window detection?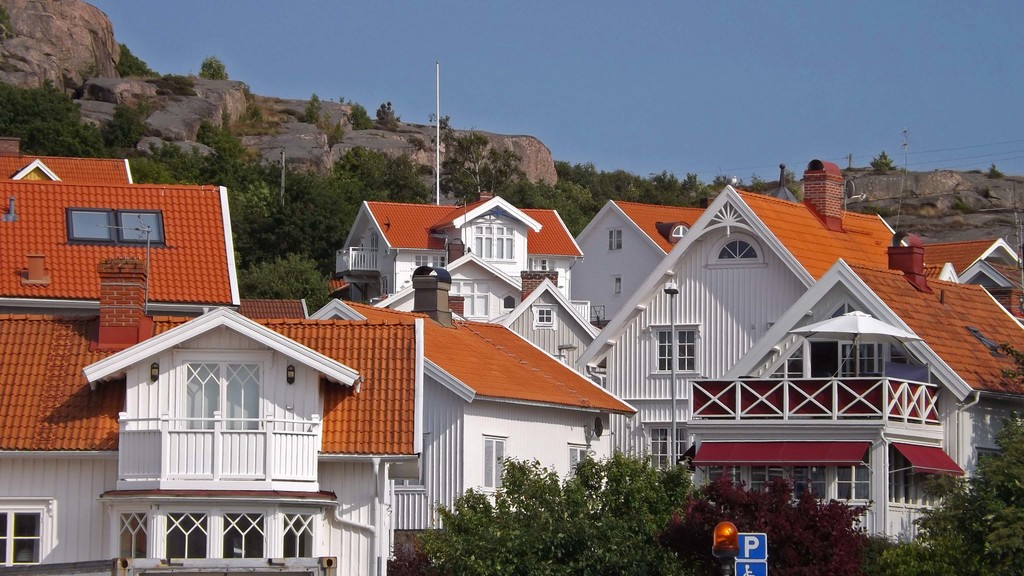
(left=569, top=442, right=593, bottom=487)
